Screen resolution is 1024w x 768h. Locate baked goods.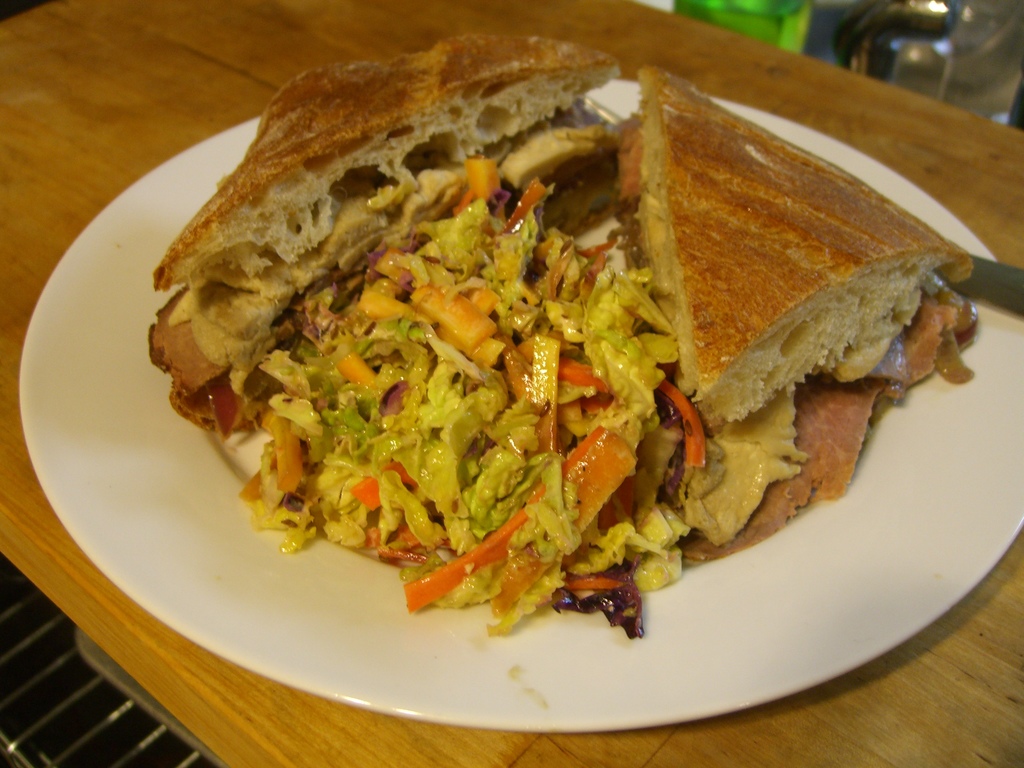
<box>580,47,982,565</box>.
